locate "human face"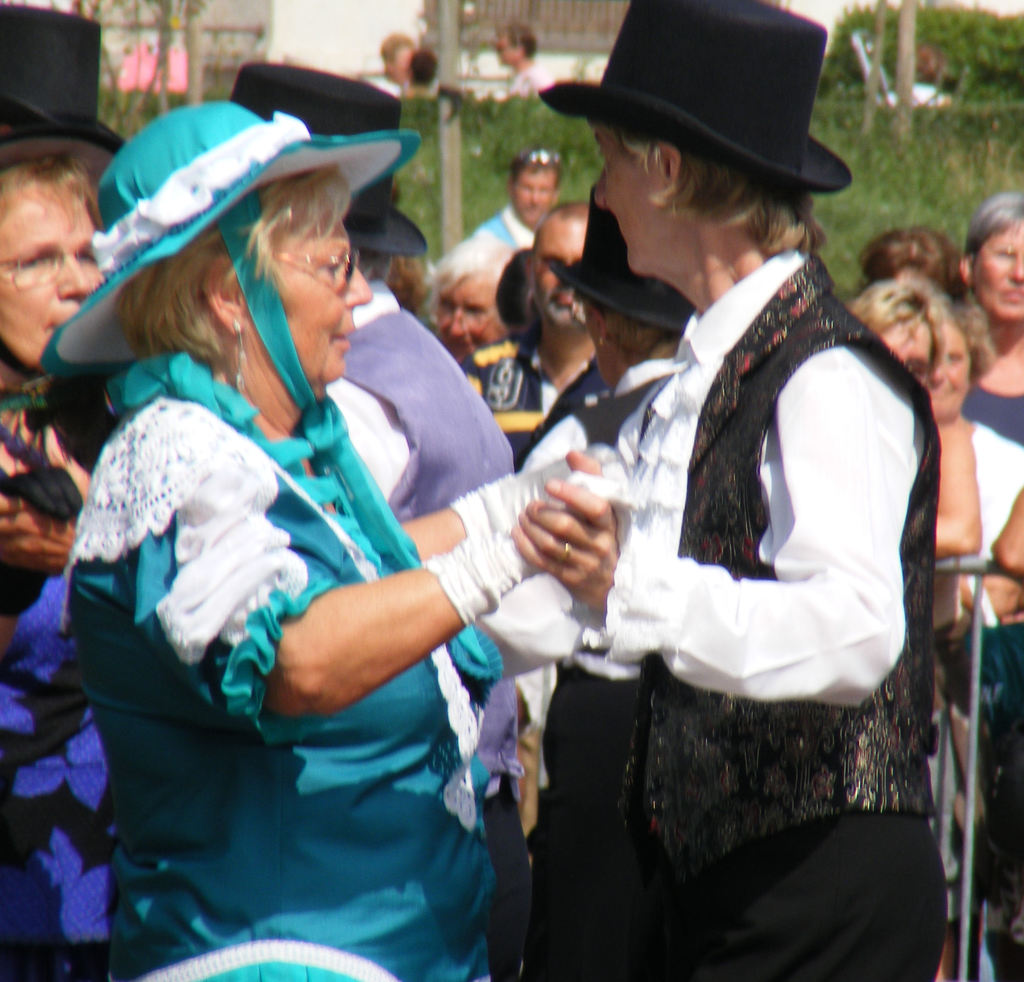
<region>438, 269, 498, 364</region>
